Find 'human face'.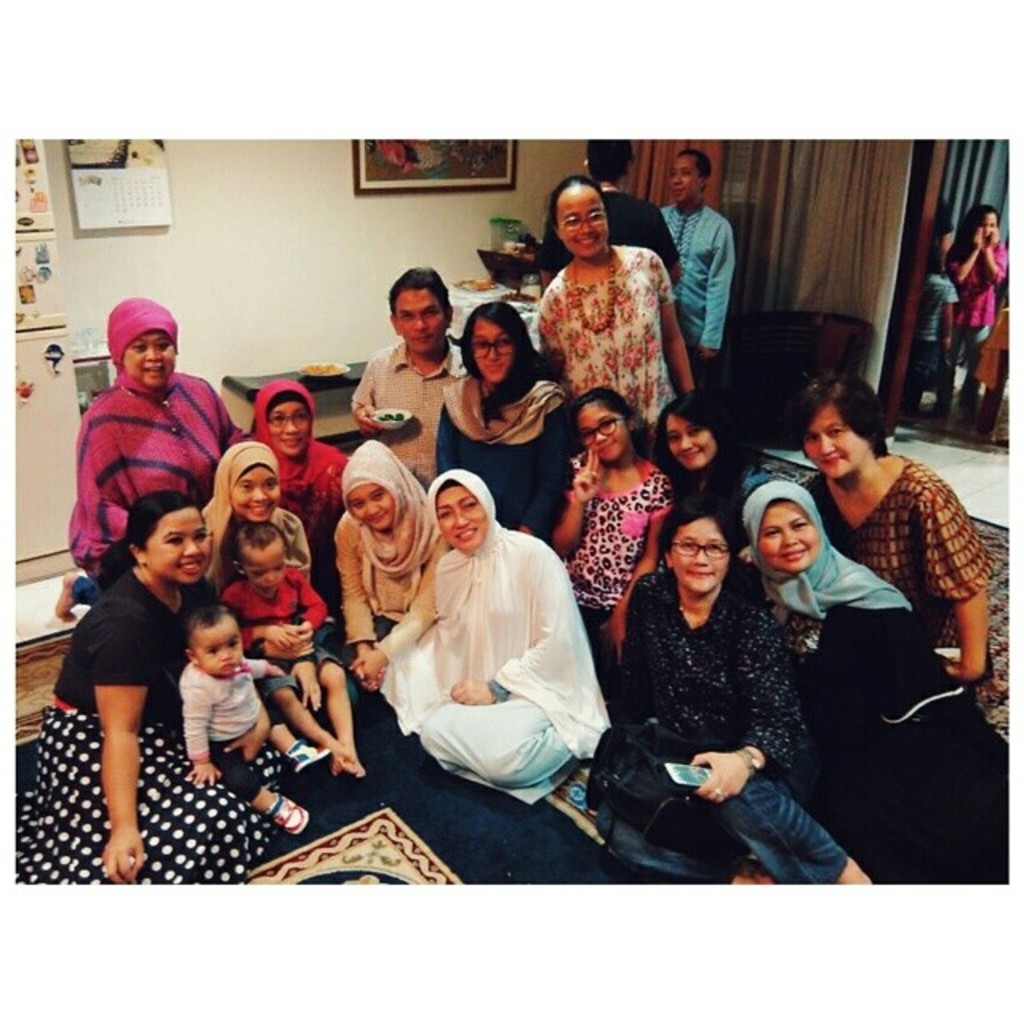
802:411:862:480.
